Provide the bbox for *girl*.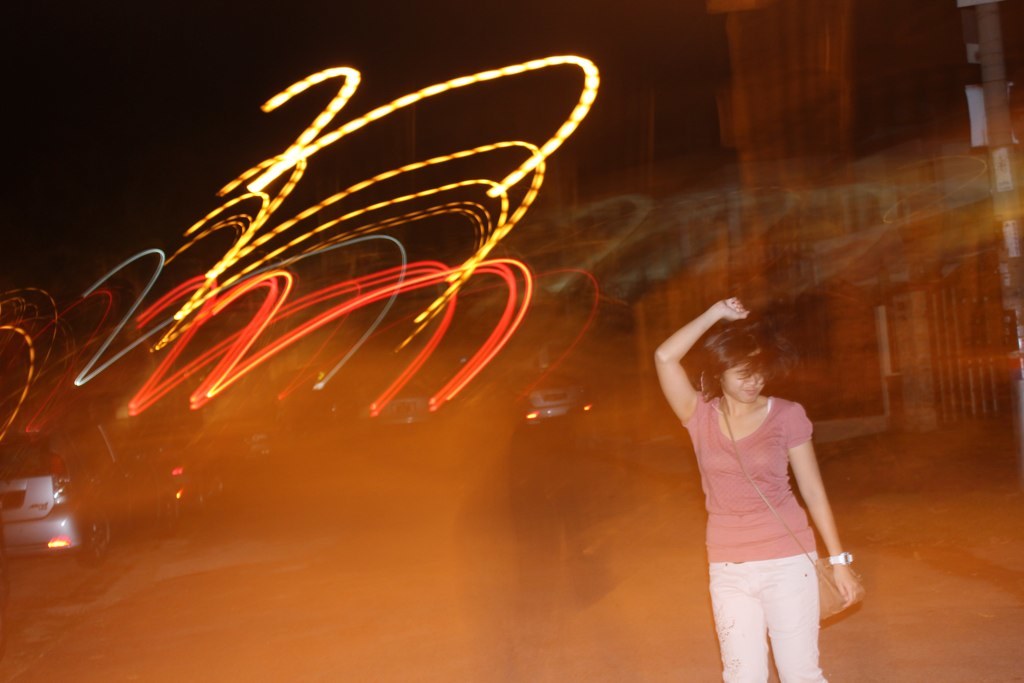
left=657, top=295, right=862, bottom=682.
